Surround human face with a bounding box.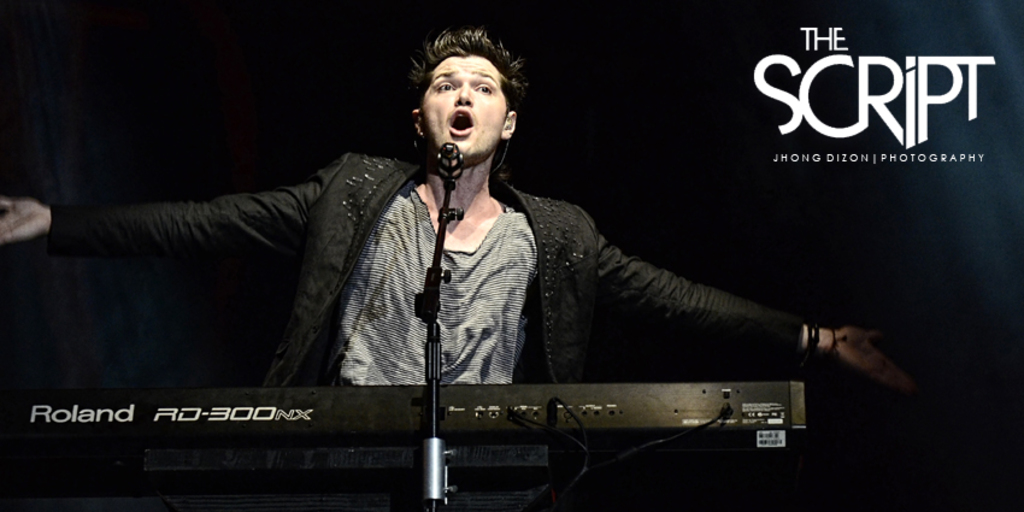
<box>416,57,517,160</box>.
